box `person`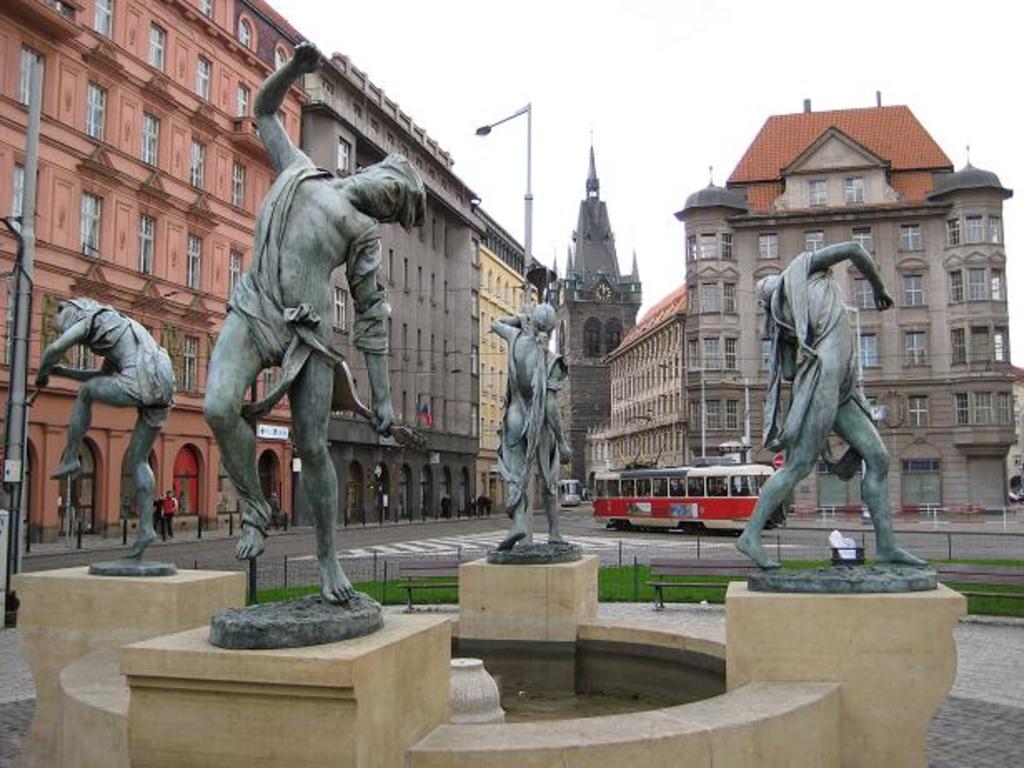
pyautogui.locateOnScreen(731, 252, 921, 578)
